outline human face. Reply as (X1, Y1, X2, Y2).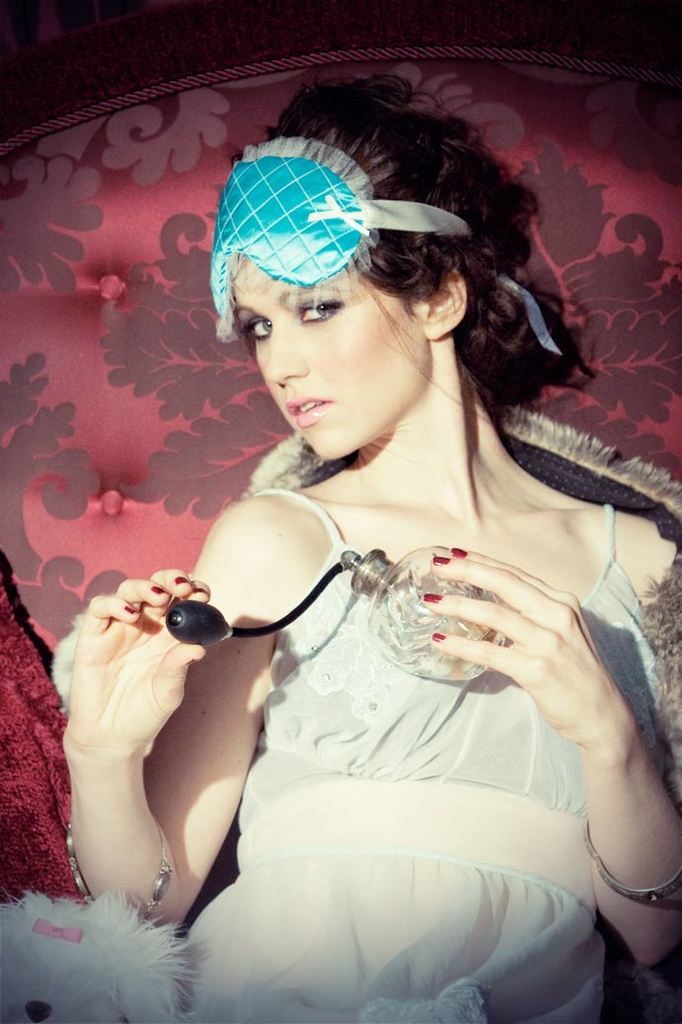
(225, 248, 428, 467).
